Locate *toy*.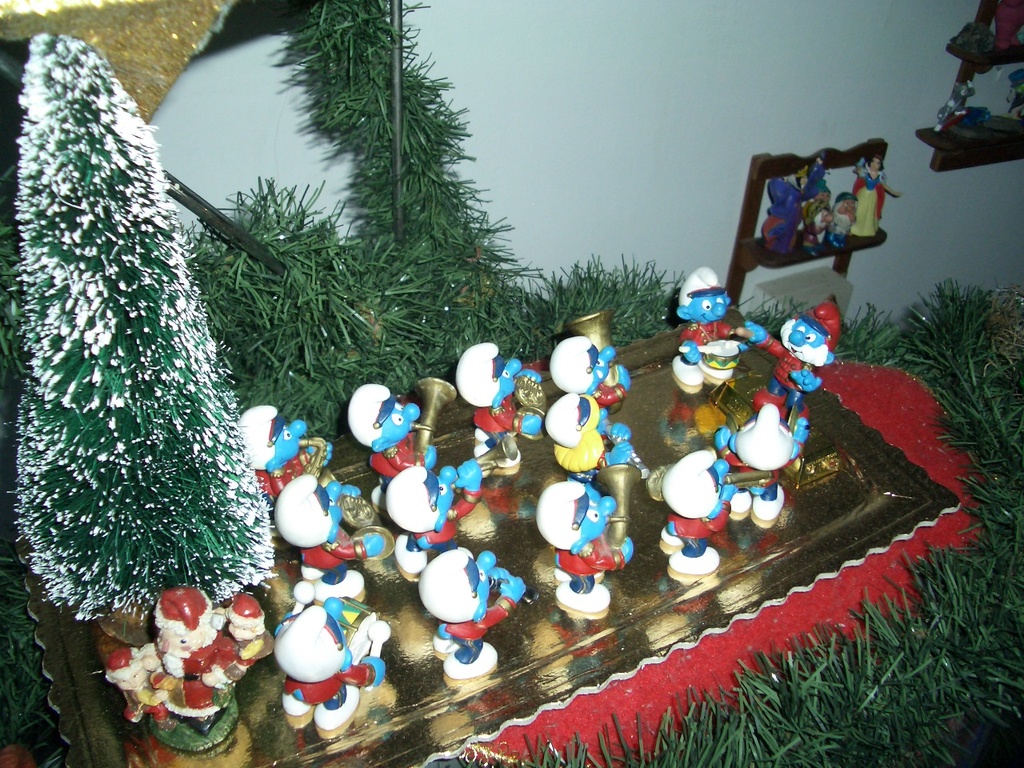
Bounding box: x1=275, y1=479, x2=397, y2=608.
